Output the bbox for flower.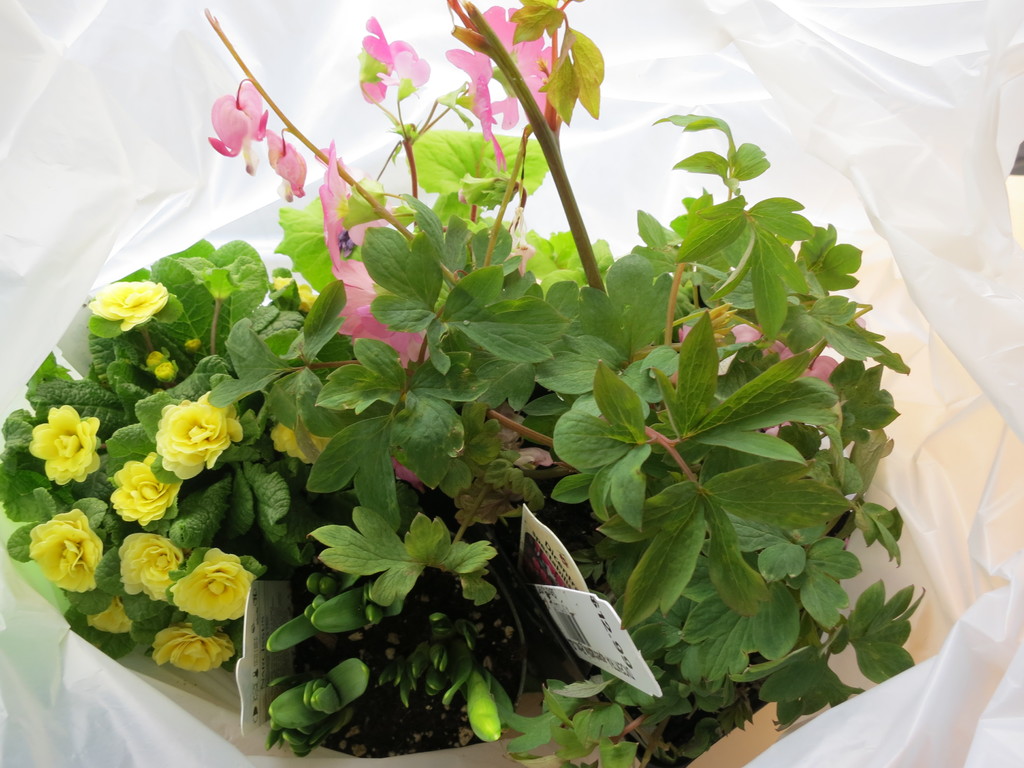
Rect(263, 410, 332, 477).
